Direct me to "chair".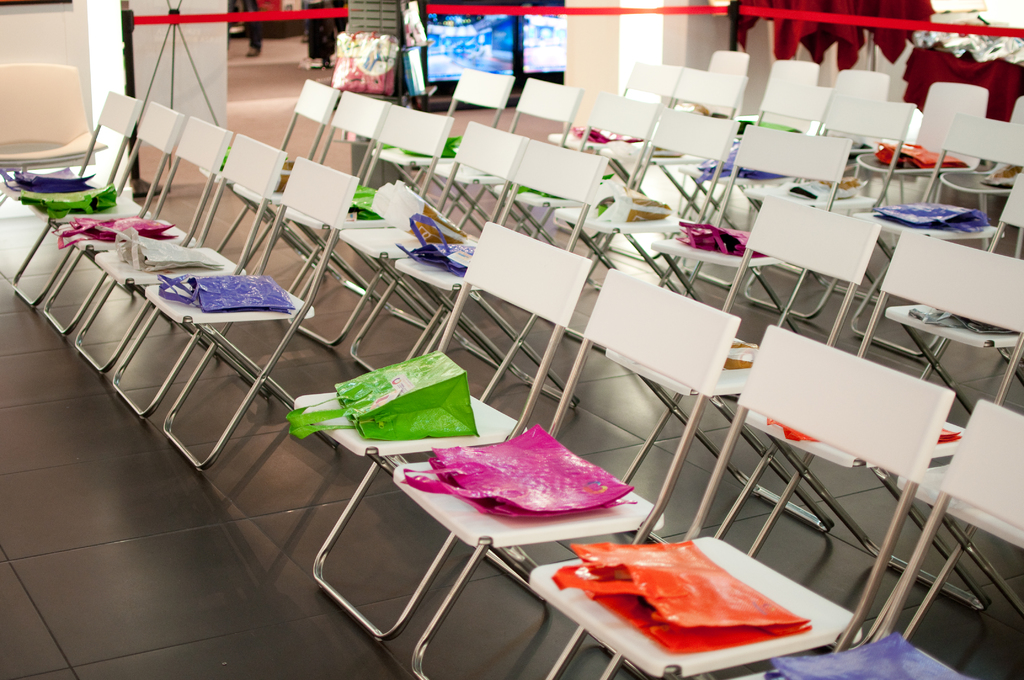
Direction: (x1=727, y1=395, x2=1023, y2=679).
